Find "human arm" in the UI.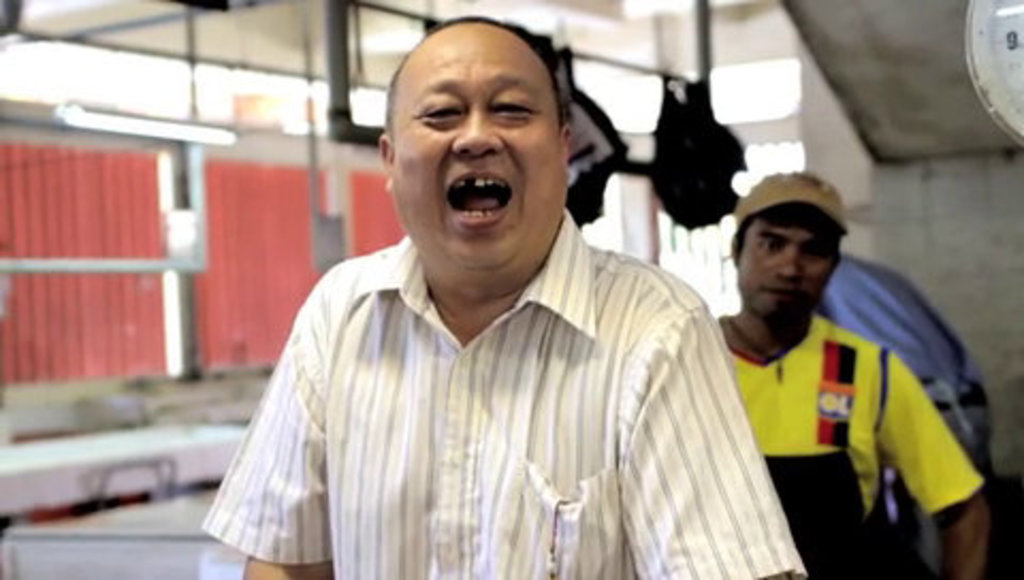
UI element at <box>203,284,333,578</box>.
